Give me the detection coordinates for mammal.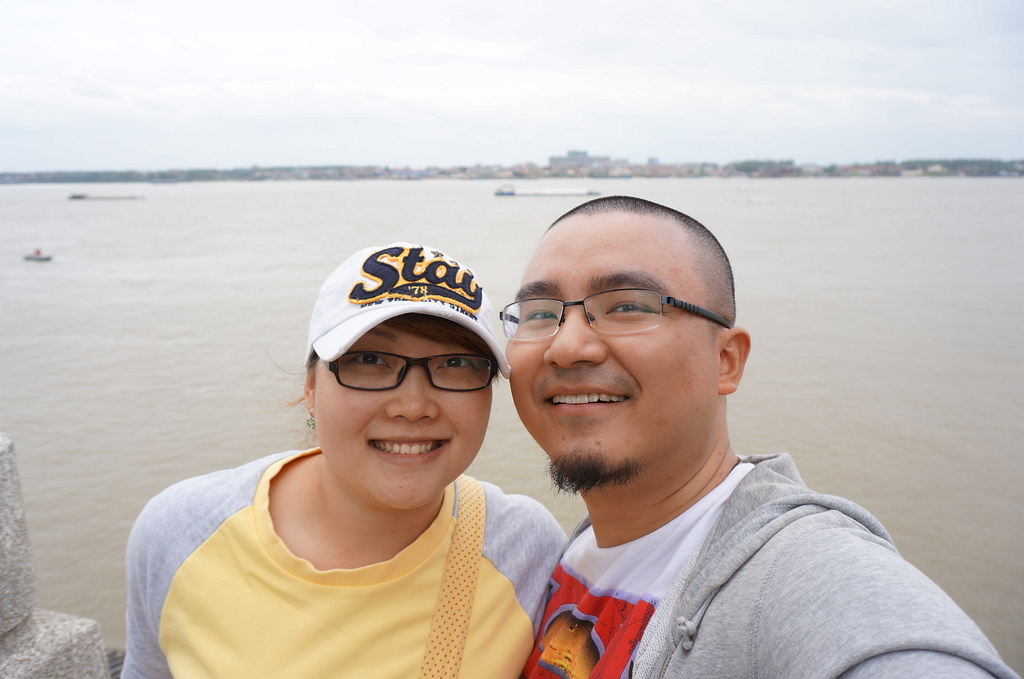
crop(95, 214, 691, 644).
